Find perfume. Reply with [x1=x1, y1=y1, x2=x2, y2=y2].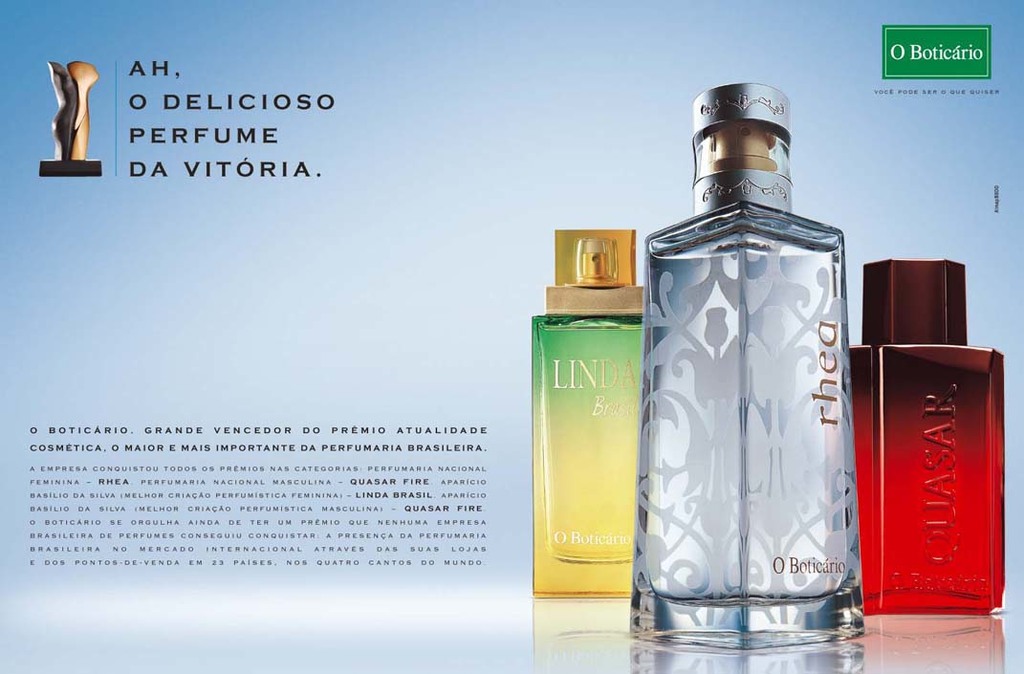
[x1=621, y1=79, x2=866, y2=655].
